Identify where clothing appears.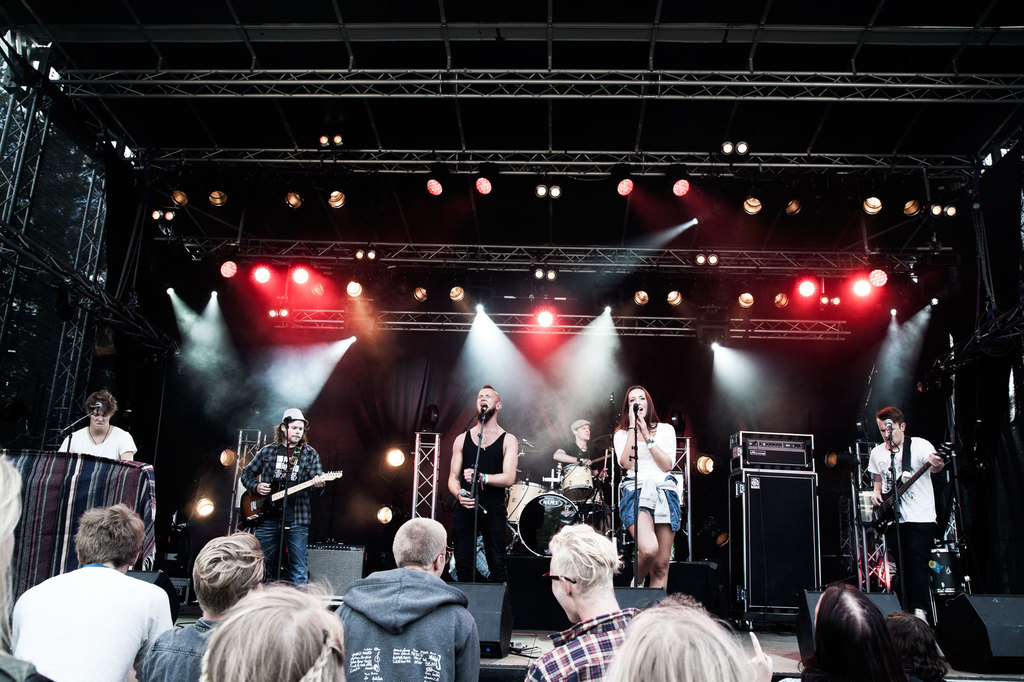
Appears at region(561, 441, 604, 484).
